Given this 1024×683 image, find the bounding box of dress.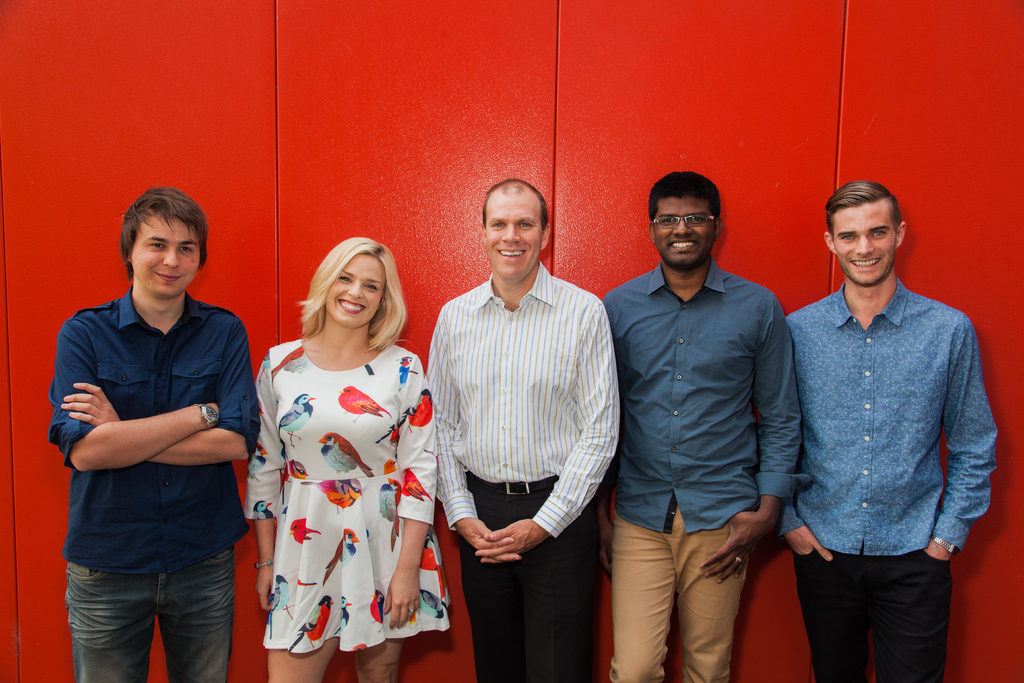
region(250, 343, 447, 657).
